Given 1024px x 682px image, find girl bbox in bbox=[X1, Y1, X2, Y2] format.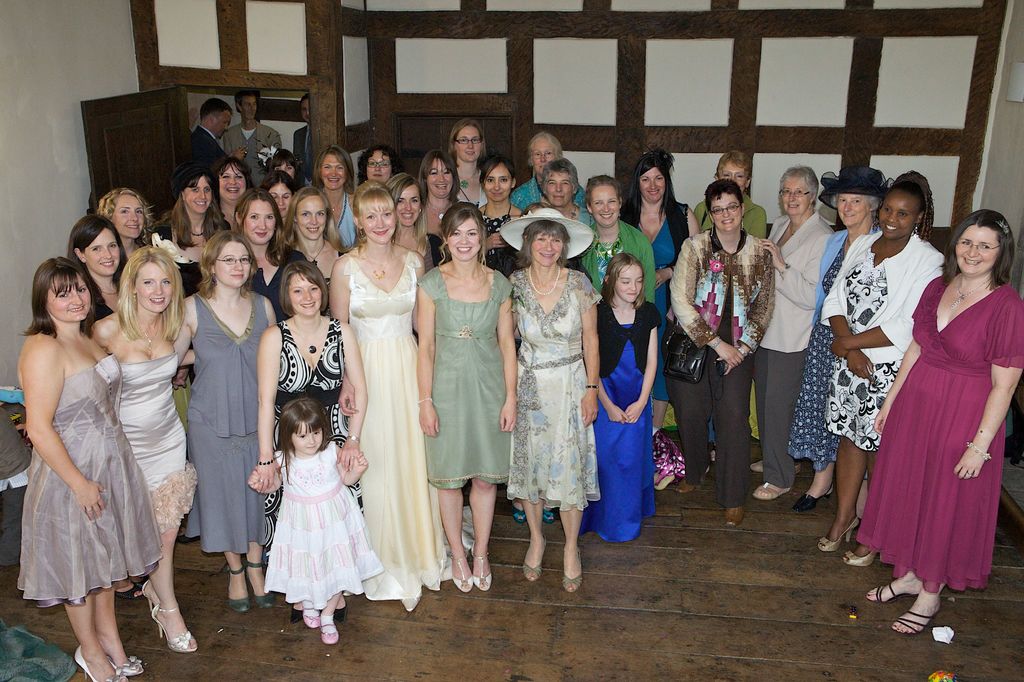
bbox=[15, 259, 170, 681].
